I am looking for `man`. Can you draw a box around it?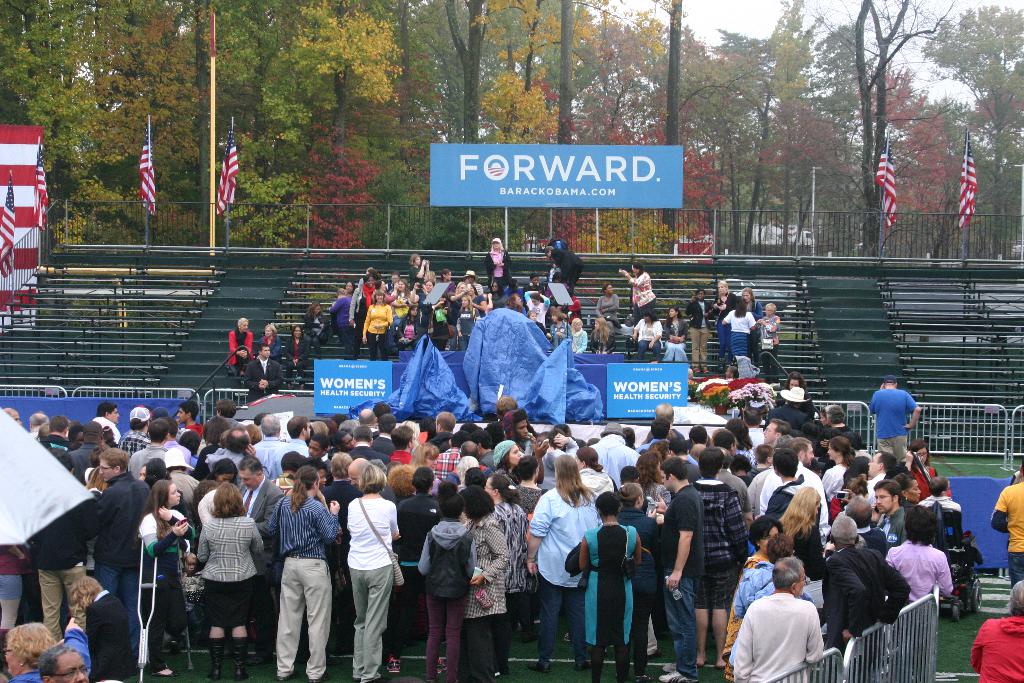
Sure, the bounding box is rect(739, 563, 849, 677).
